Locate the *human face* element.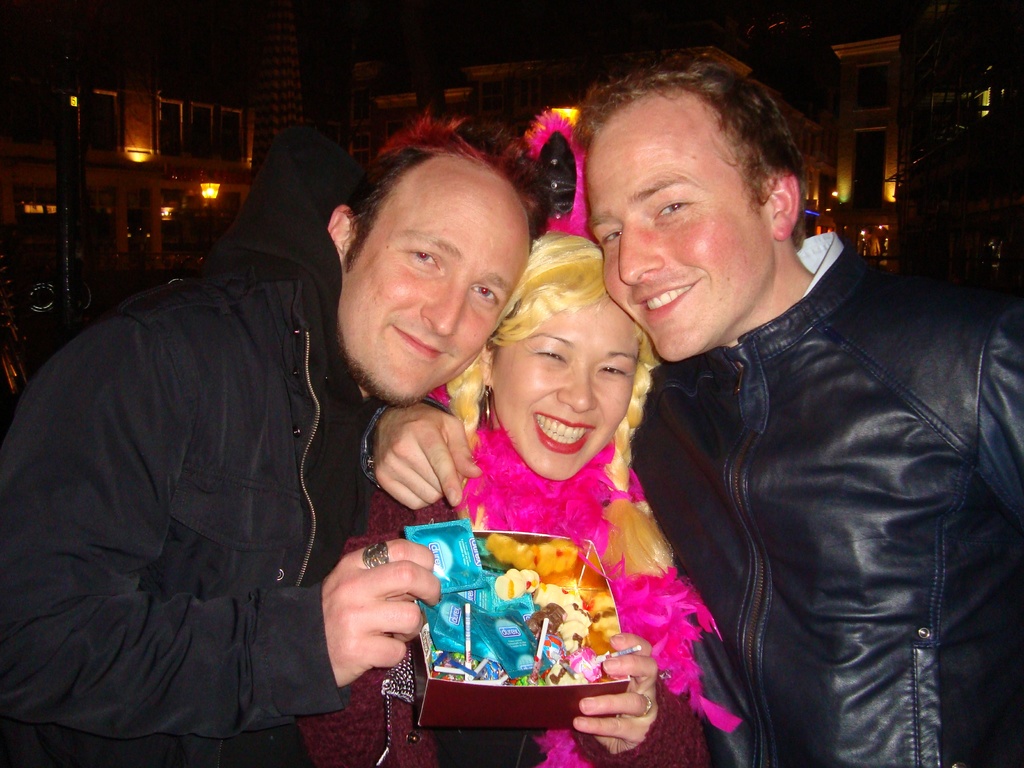
Element bbox: <box>591,108,773,360</box>.
